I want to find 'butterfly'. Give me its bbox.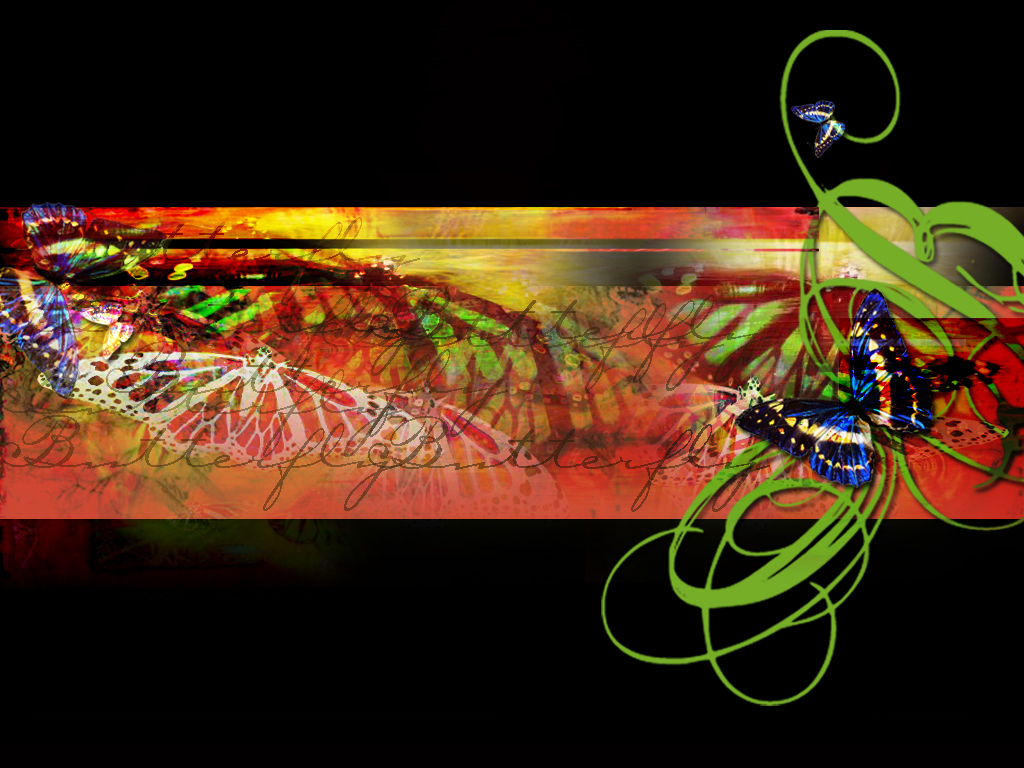
(738,289,947,497).
